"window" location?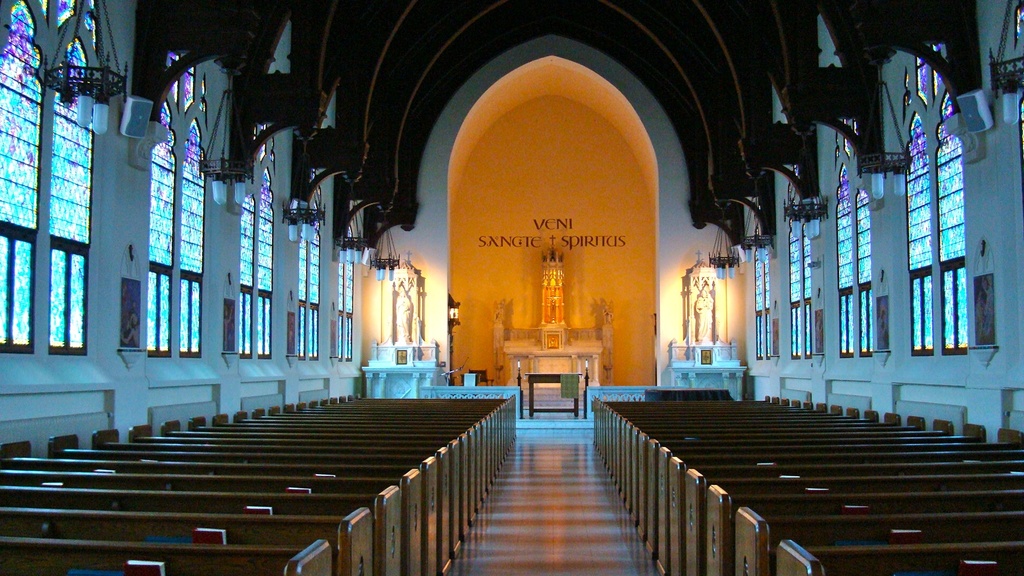
select_region(750, 198, 779, 356)
